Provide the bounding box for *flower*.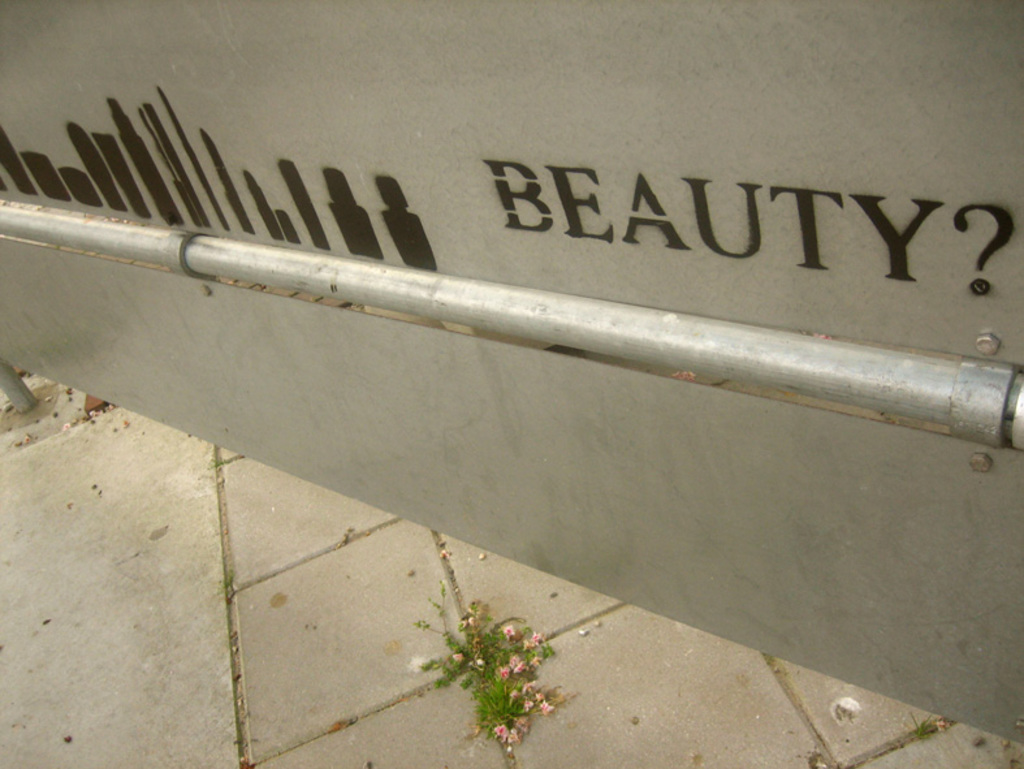
(533,632,543,643).
